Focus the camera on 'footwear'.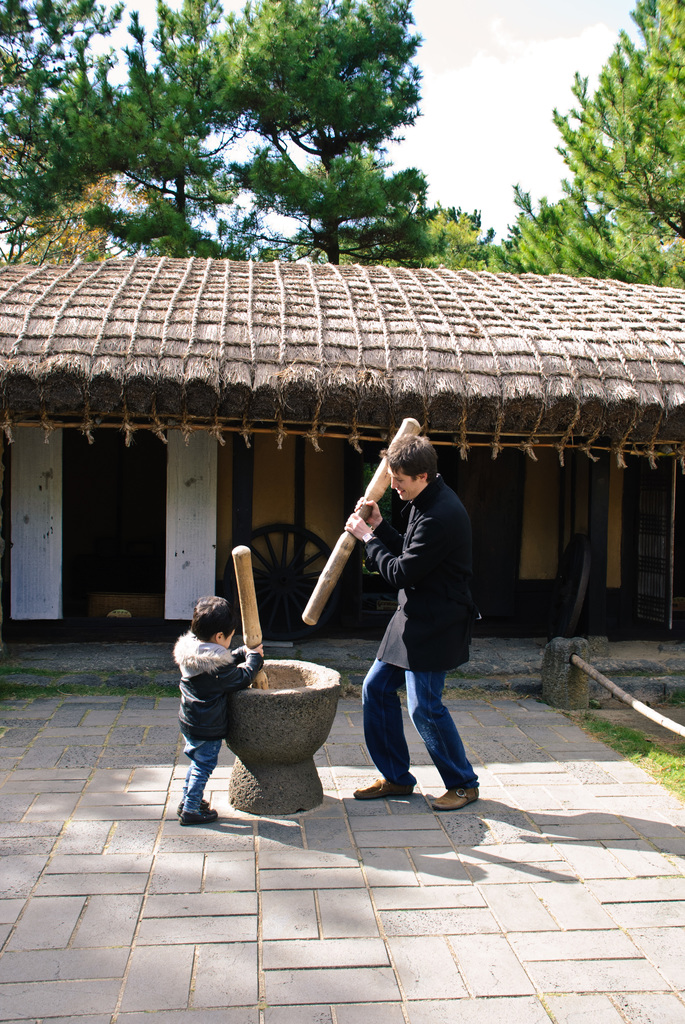
Focus region: Rect(180, 804, 213, 828).
